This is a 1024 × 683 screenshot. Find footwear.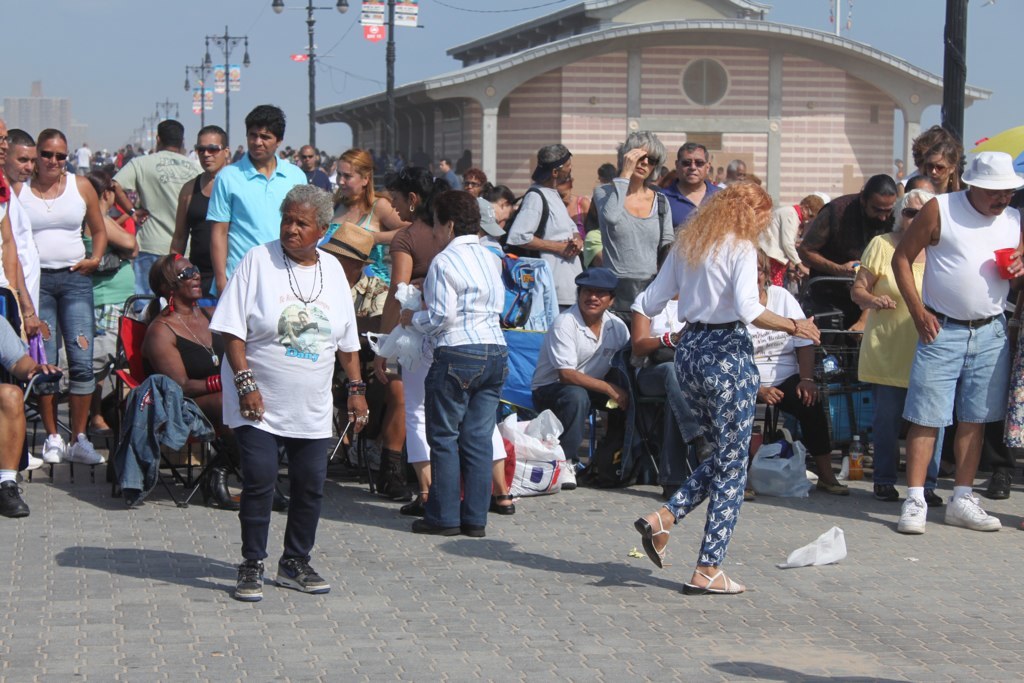
Bounding box: 407,516,457,537.
